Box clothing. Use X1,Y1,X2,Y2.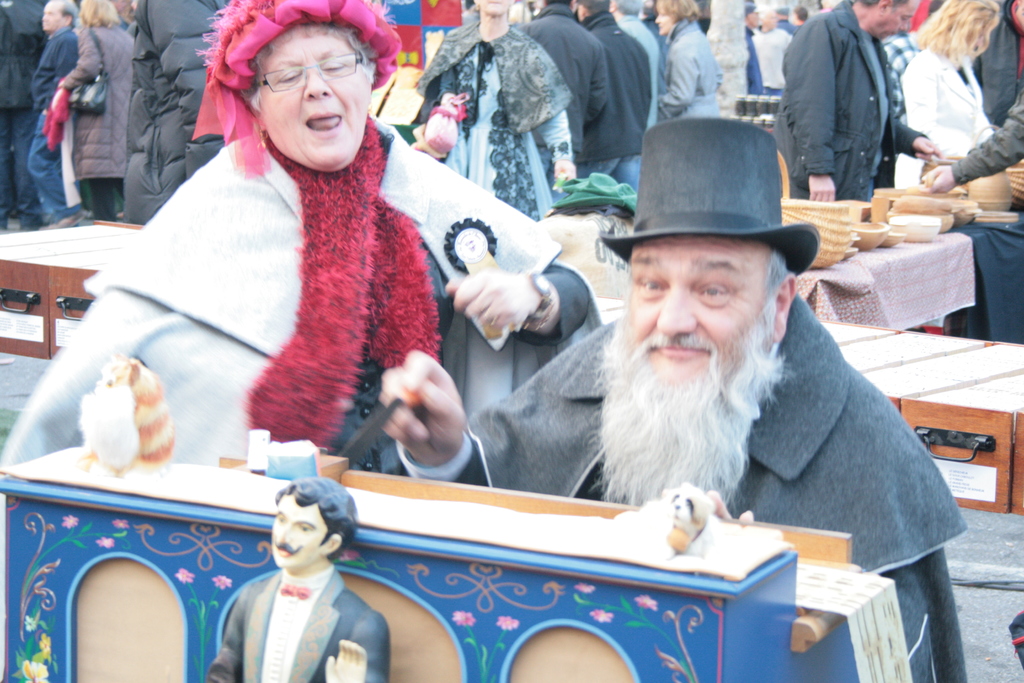
396,297,968,679.
